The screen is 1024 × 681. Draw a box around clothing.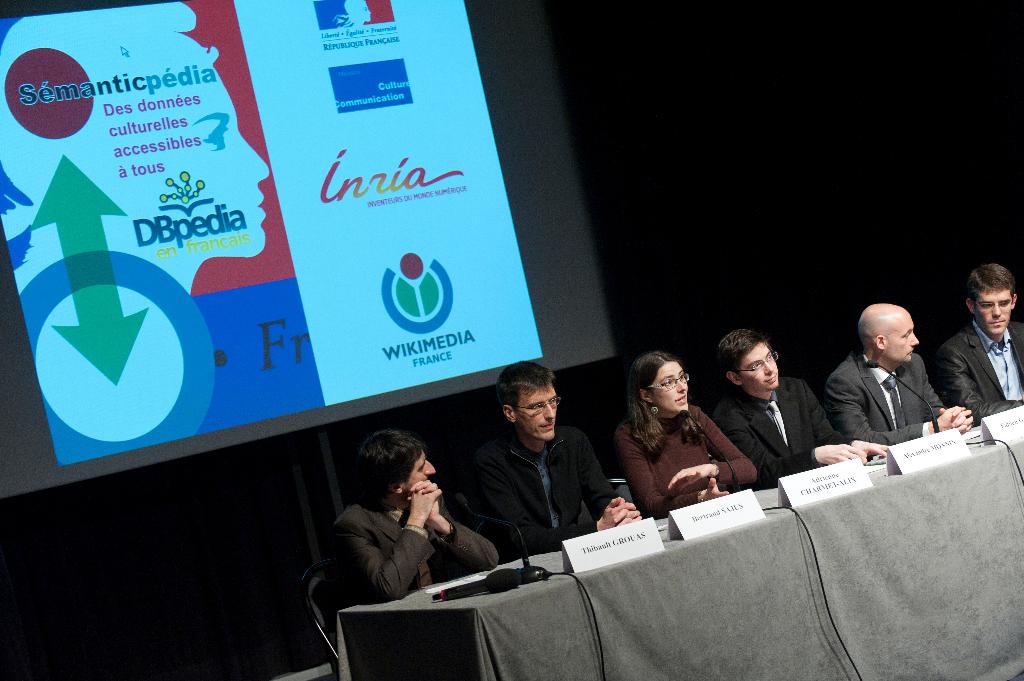
detection(936, 317, 1023, 425).
